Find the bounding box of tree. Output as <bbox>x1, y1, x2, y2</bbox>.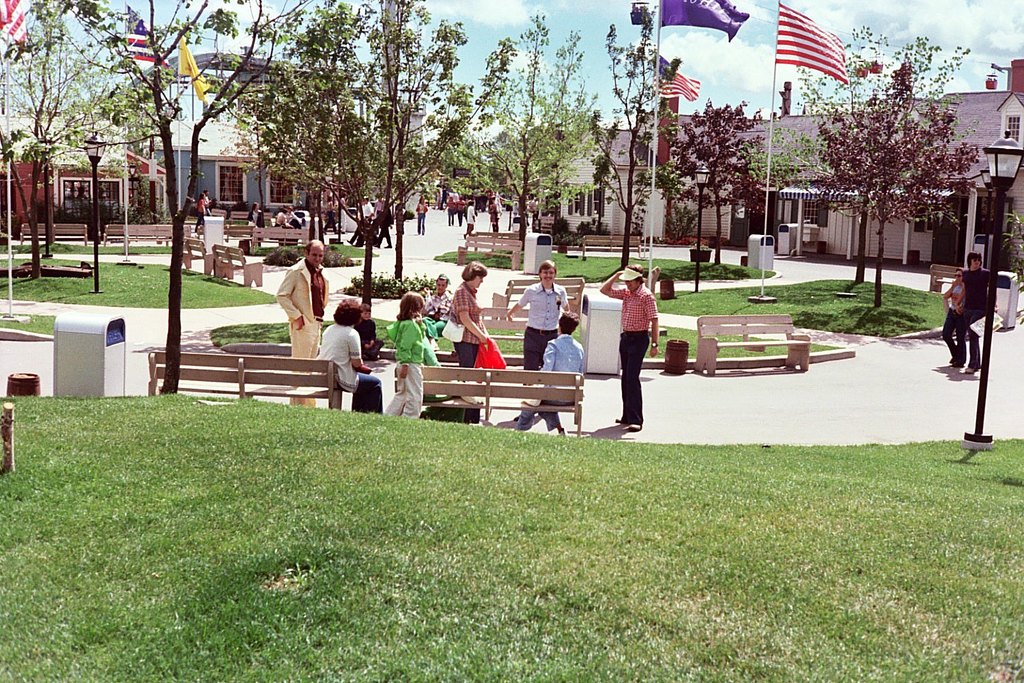
<bbox>231, 0, 512, 256</bbox>.
